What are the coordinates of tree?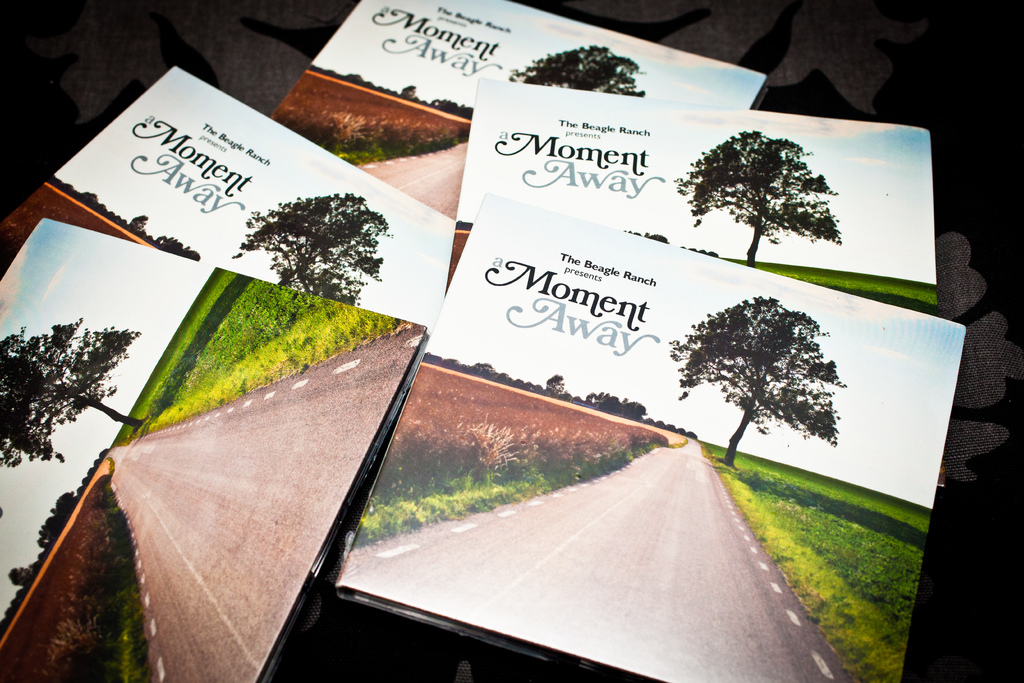
(left=231, top=186, right=396, bottom=301).
